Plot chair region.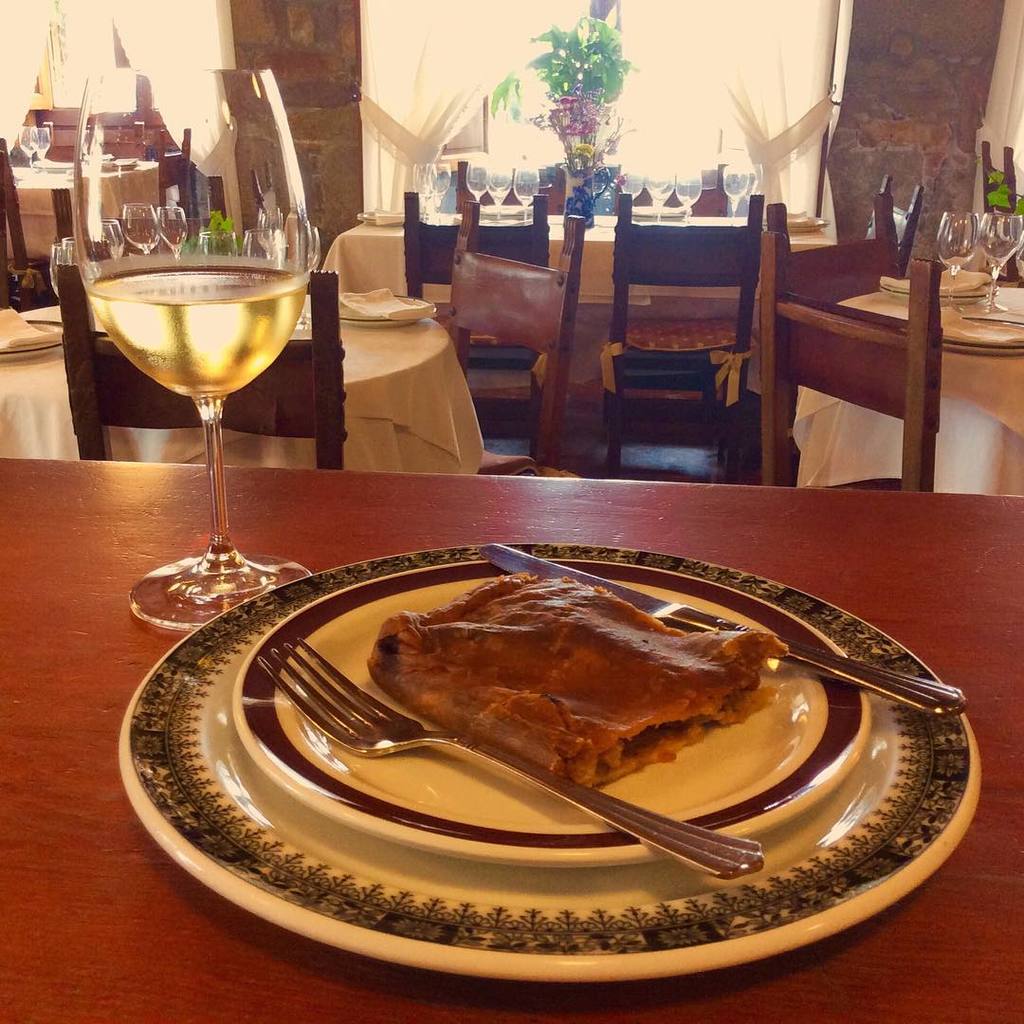
Plotted at l=571, t=223, r=783, b=483.
